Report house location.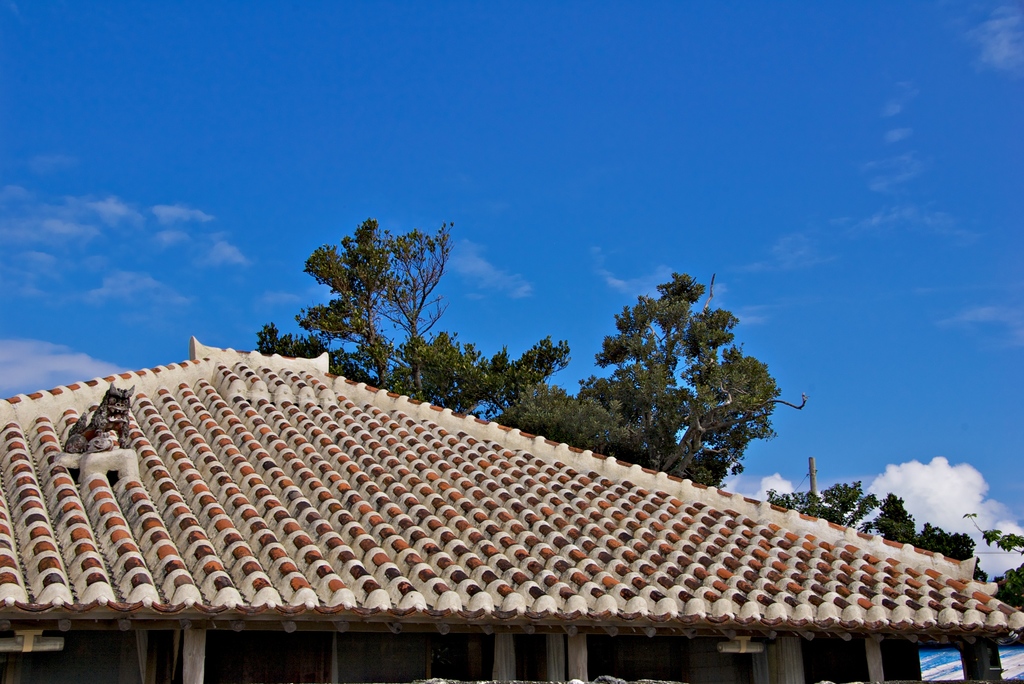
Report: {"x1": 0, "y1": 341, "x2": 1023, "y2": 683}.
